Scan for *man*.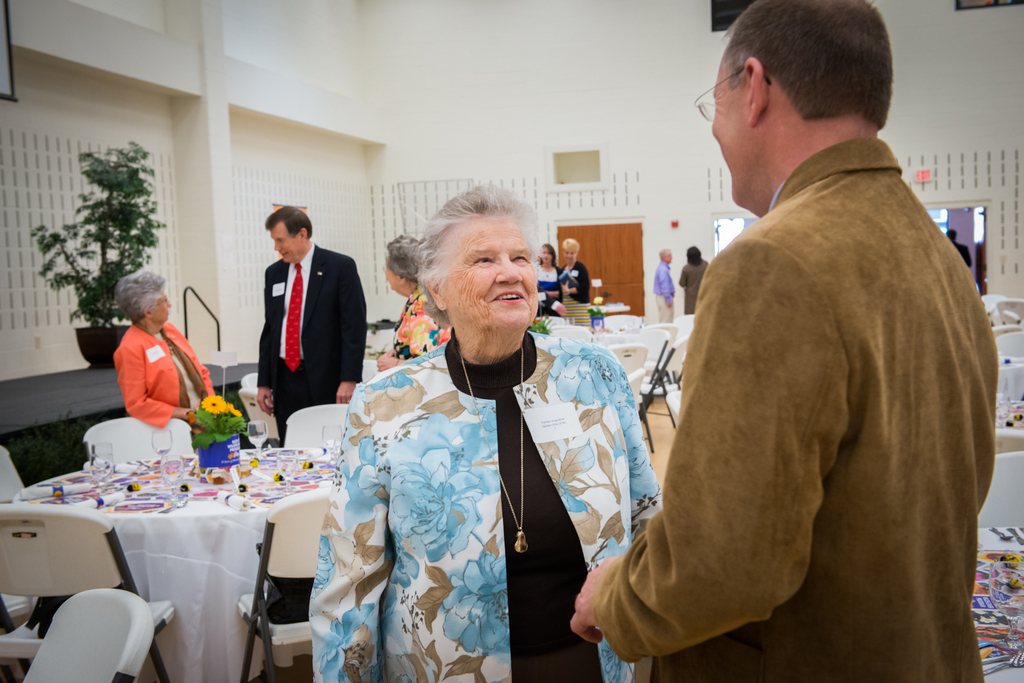
Scan result: crop(653, 246, 675, 322).
